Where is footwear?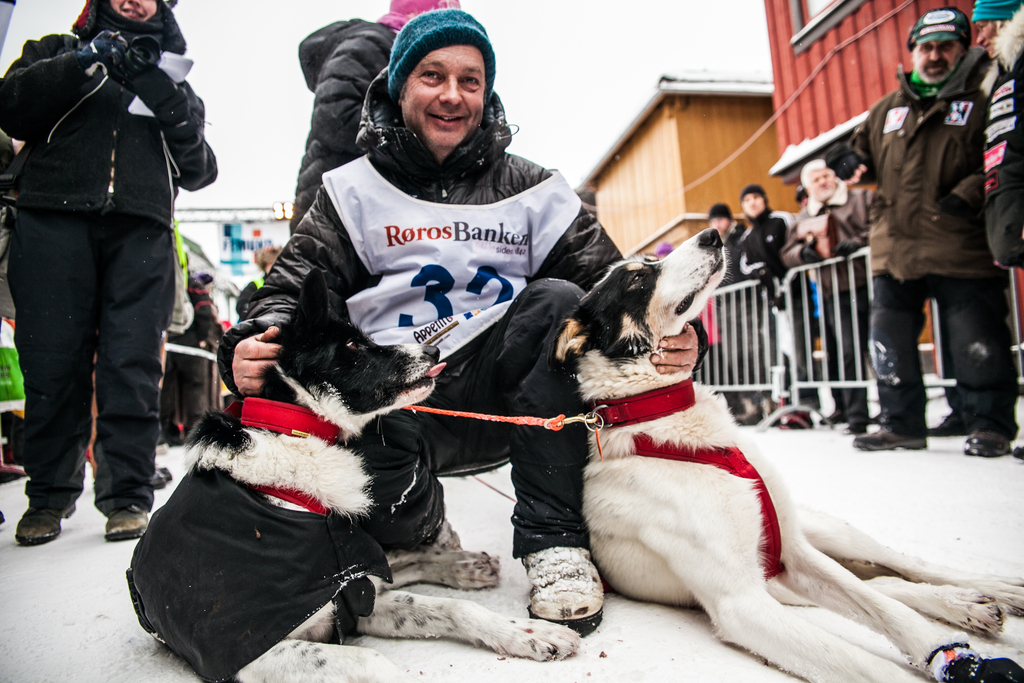
[left=521, top=547, right=606, bottom=639].
